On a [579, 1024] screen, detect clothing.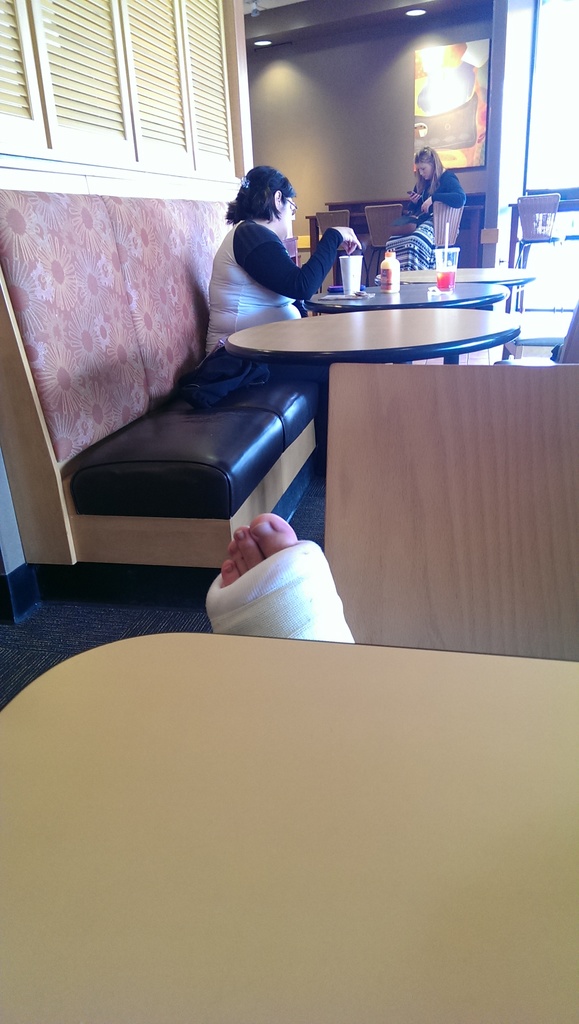
bbox=(199, 220, 348, 381).
